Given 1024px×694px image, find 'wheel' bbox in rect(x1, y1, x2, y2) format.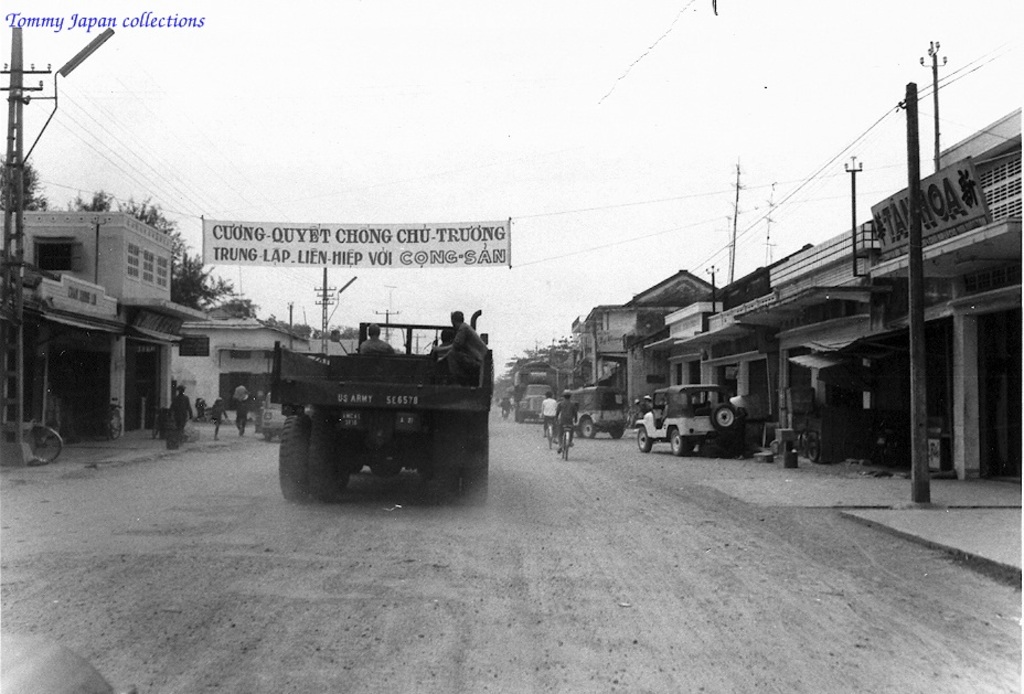
rect(808, 433, 822, 461).
